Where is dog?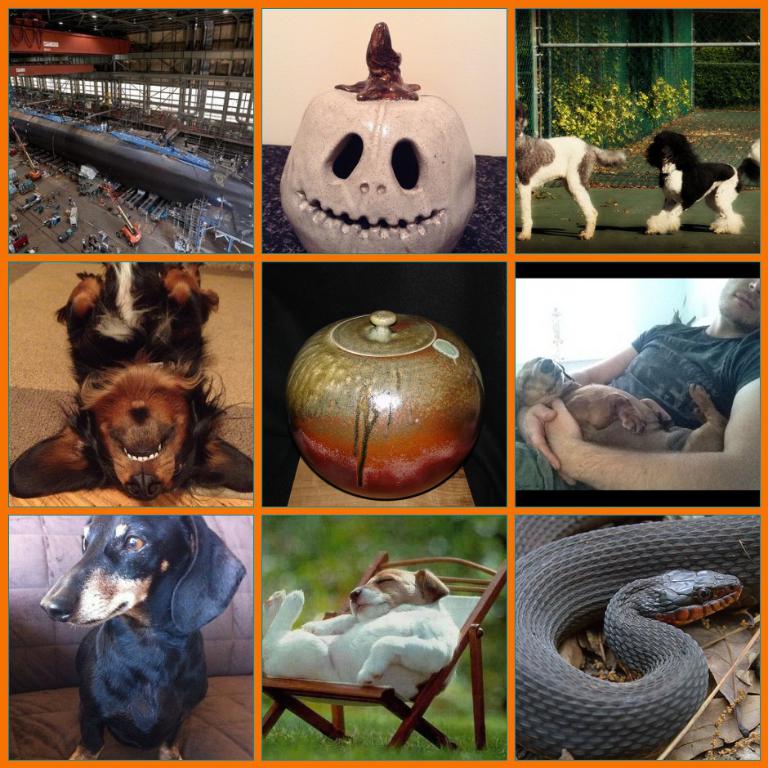
detection(262, 569, 459, 704).
